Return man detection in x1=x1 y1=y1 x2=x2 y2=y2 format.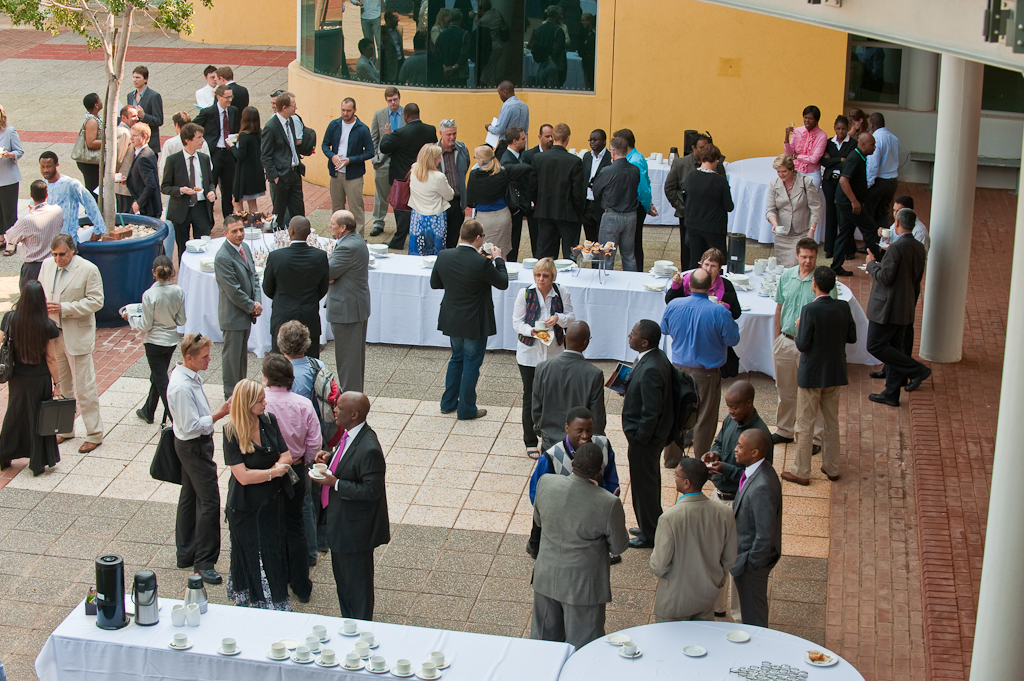
x1=323 y1=376 x2=384 y2=631.
